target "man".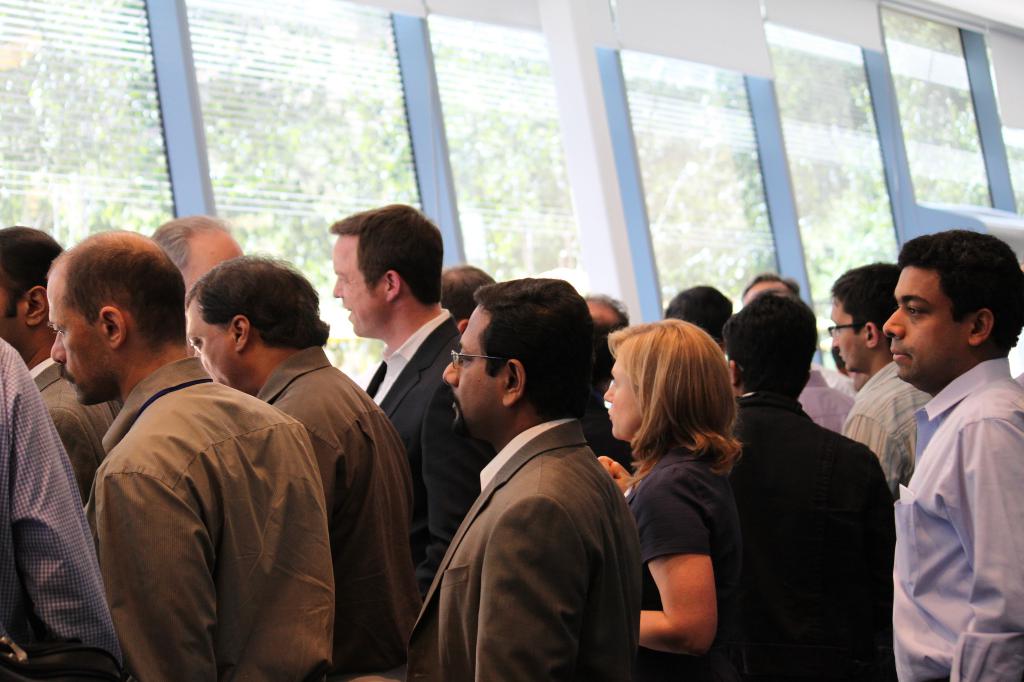
Target region: bbox=[742, 273, 796, 306].
